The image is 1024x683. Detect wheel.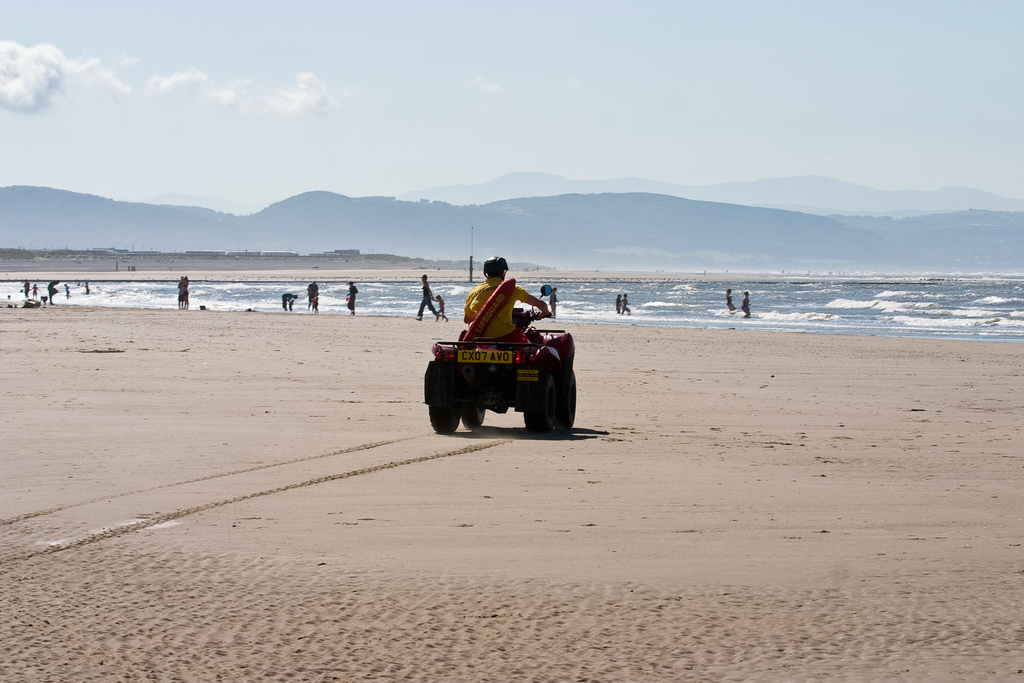
Detection: select_region(561, 371, 579, 426).
